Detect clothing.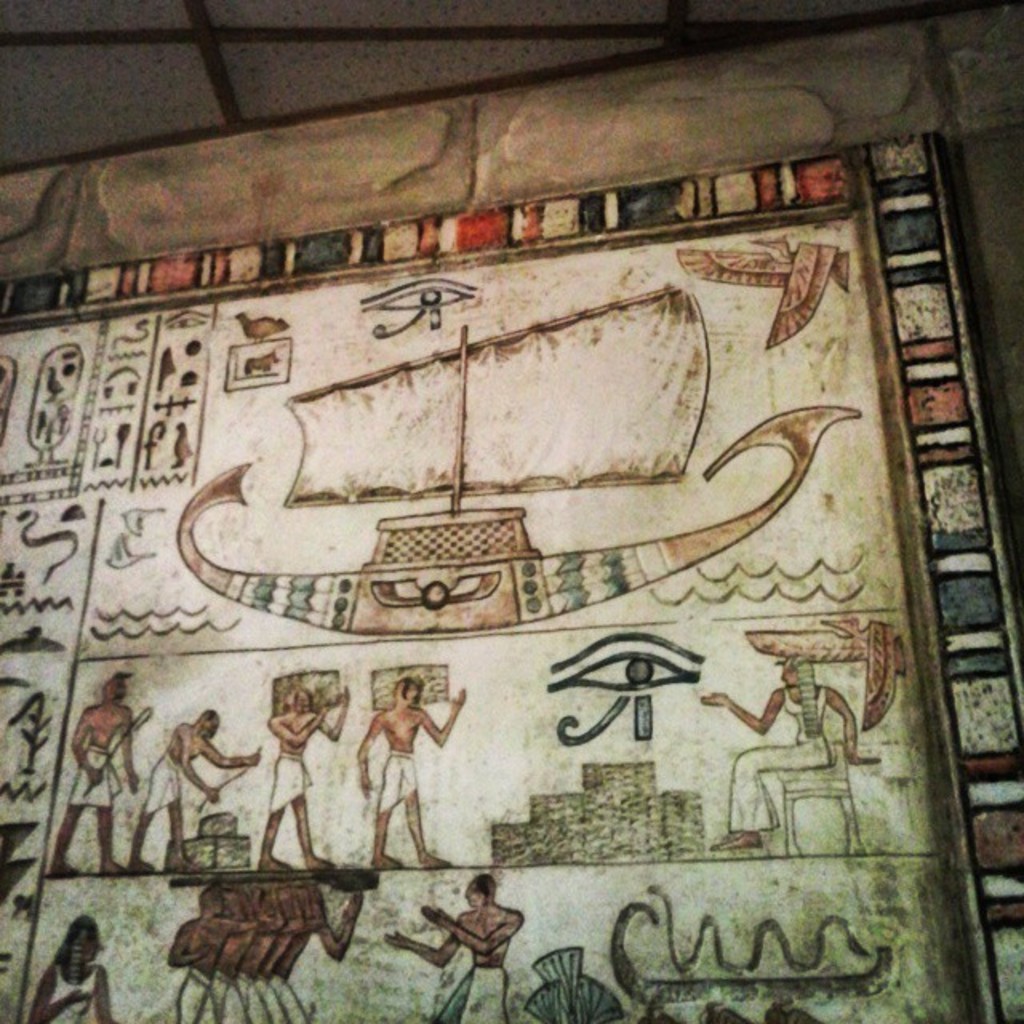
Detected at region(717, 685, 832, 829).
